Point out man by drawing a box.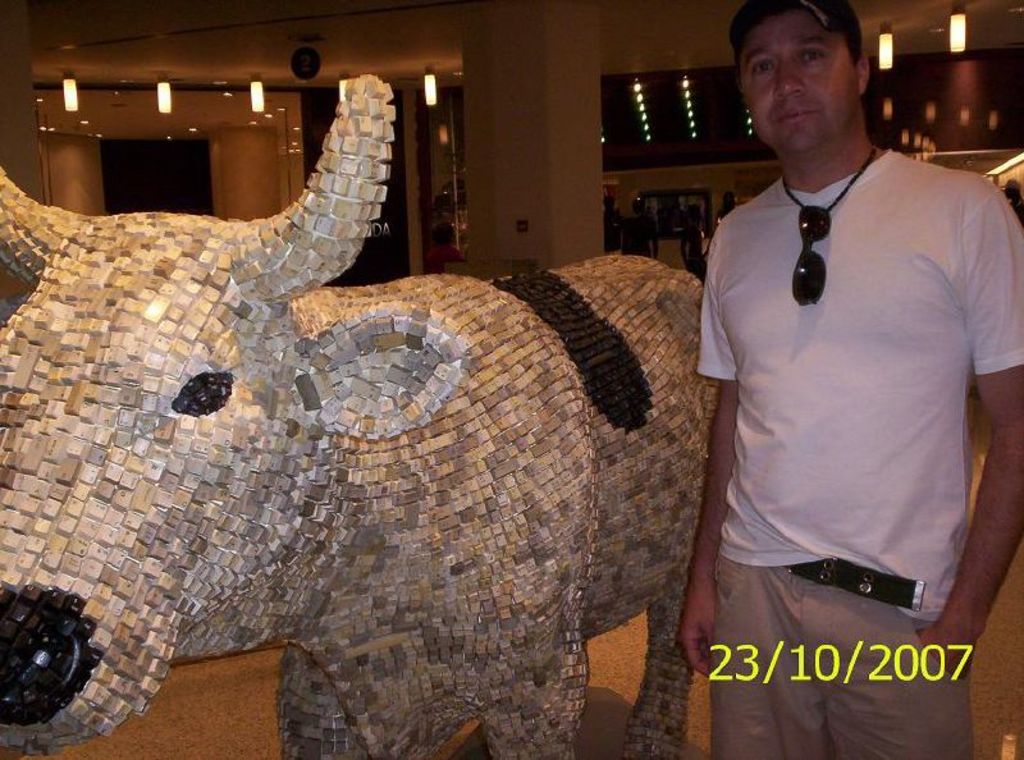
l=672, t=0, r=1012, b=704.
